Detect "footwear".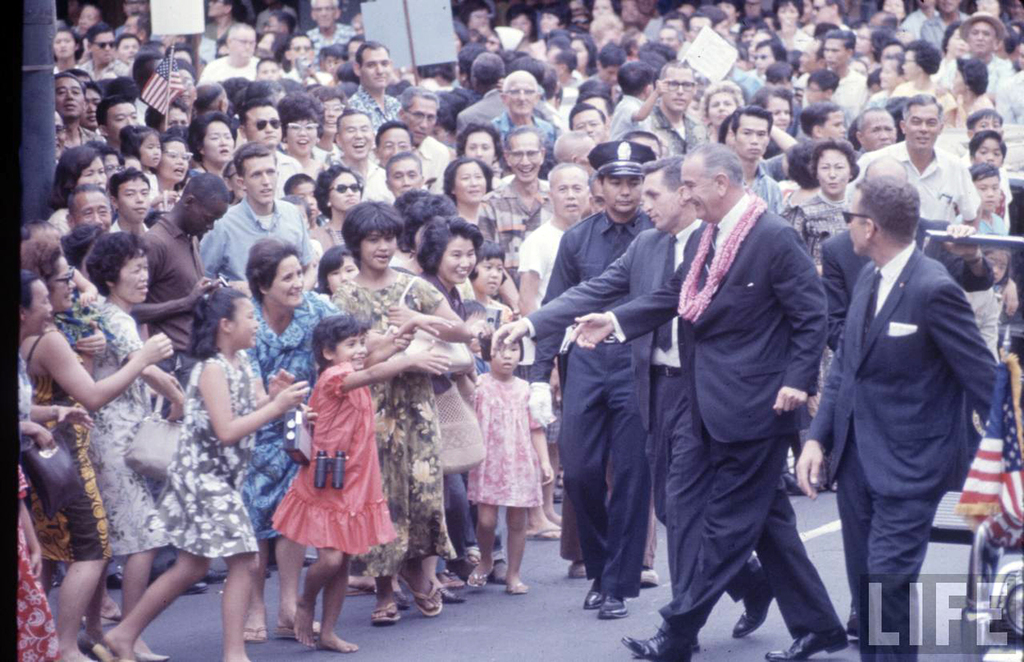
Detected at 467, 571, 490, 588.
